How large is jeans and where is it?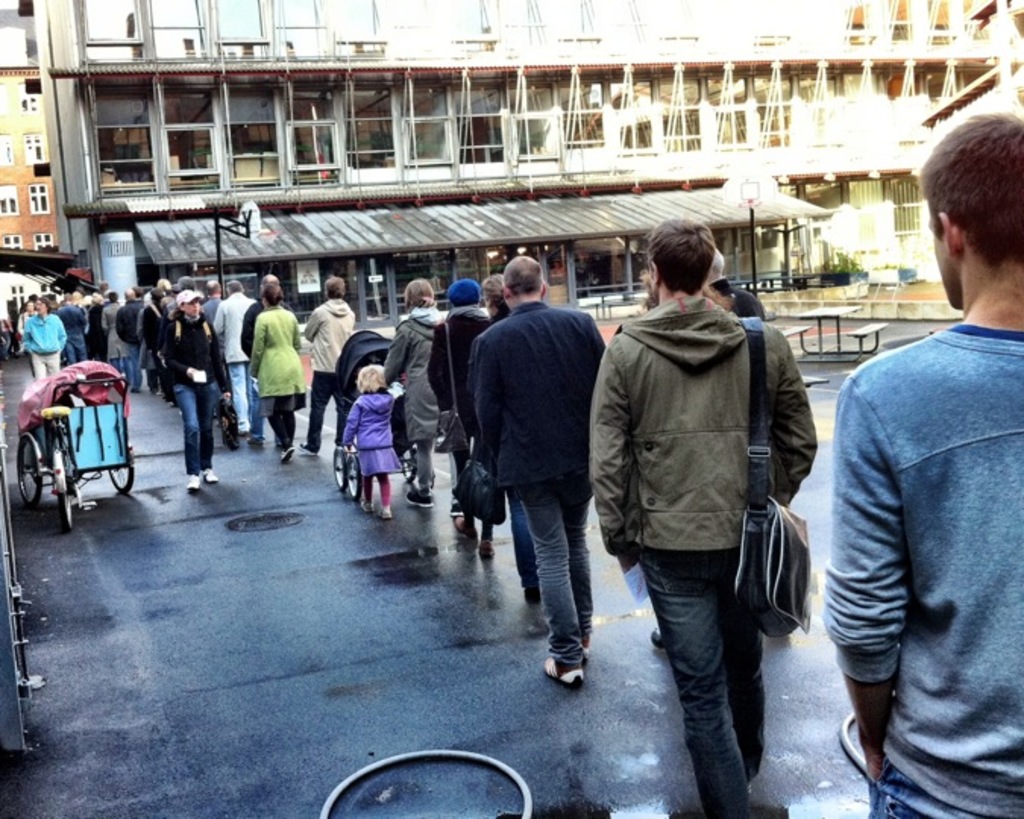
Bounding box: bbox=[495, 464, 598, 692].
